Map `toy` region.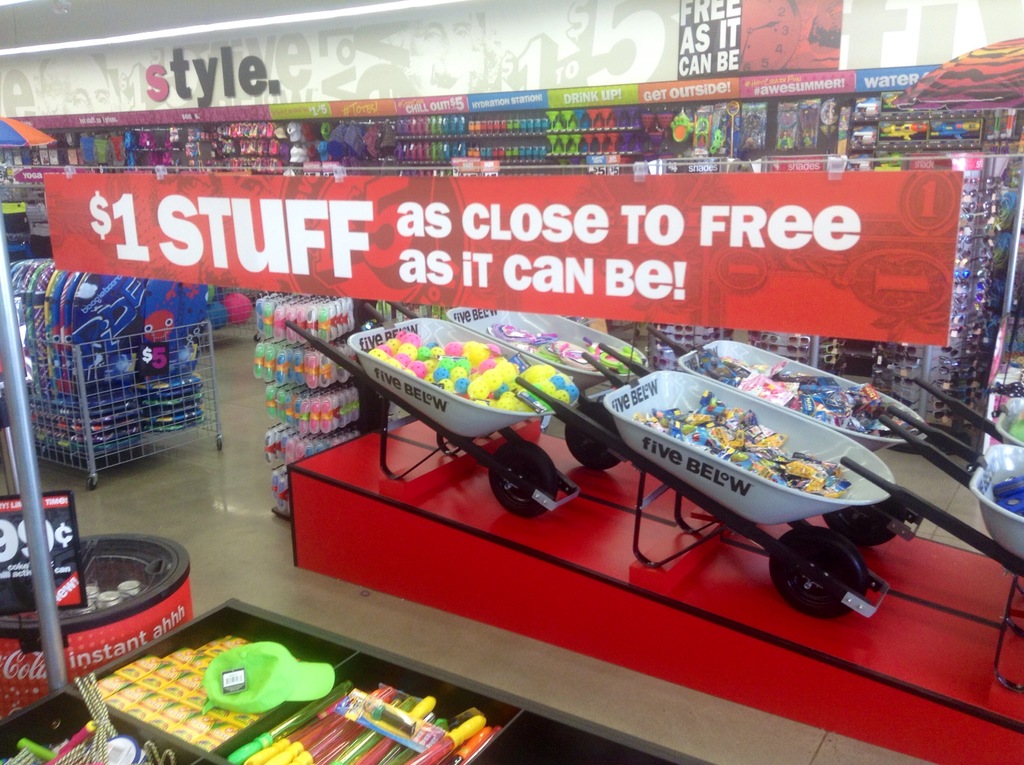
Mapped to {"left": 326, "top": 692, "right": 417, "bottom": 764}.
